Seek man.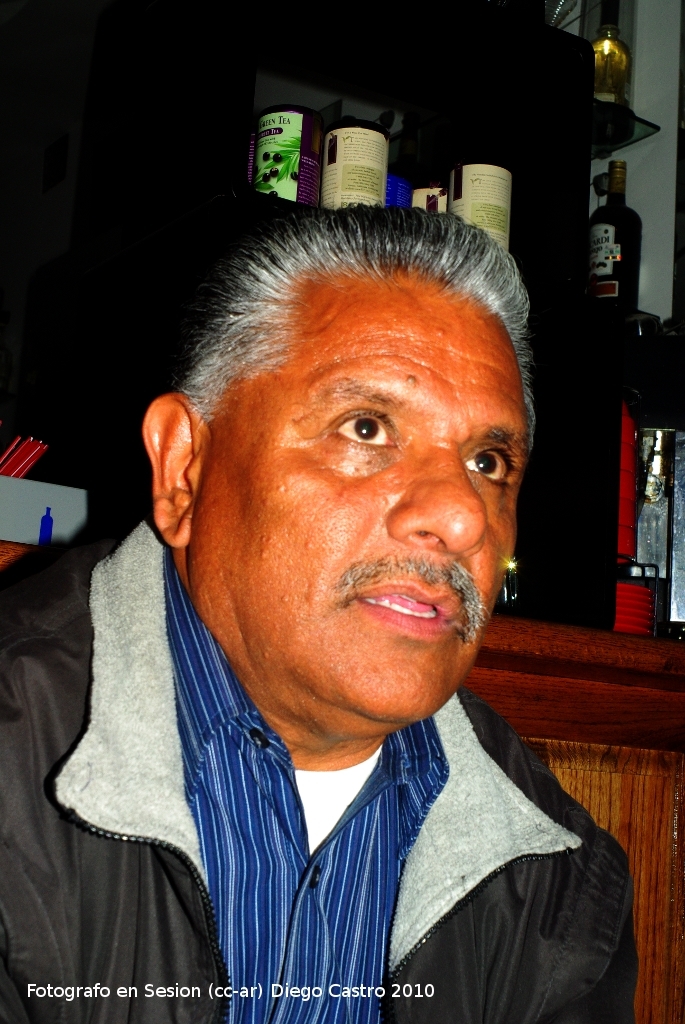
detection(28, 191, 640, 997).
